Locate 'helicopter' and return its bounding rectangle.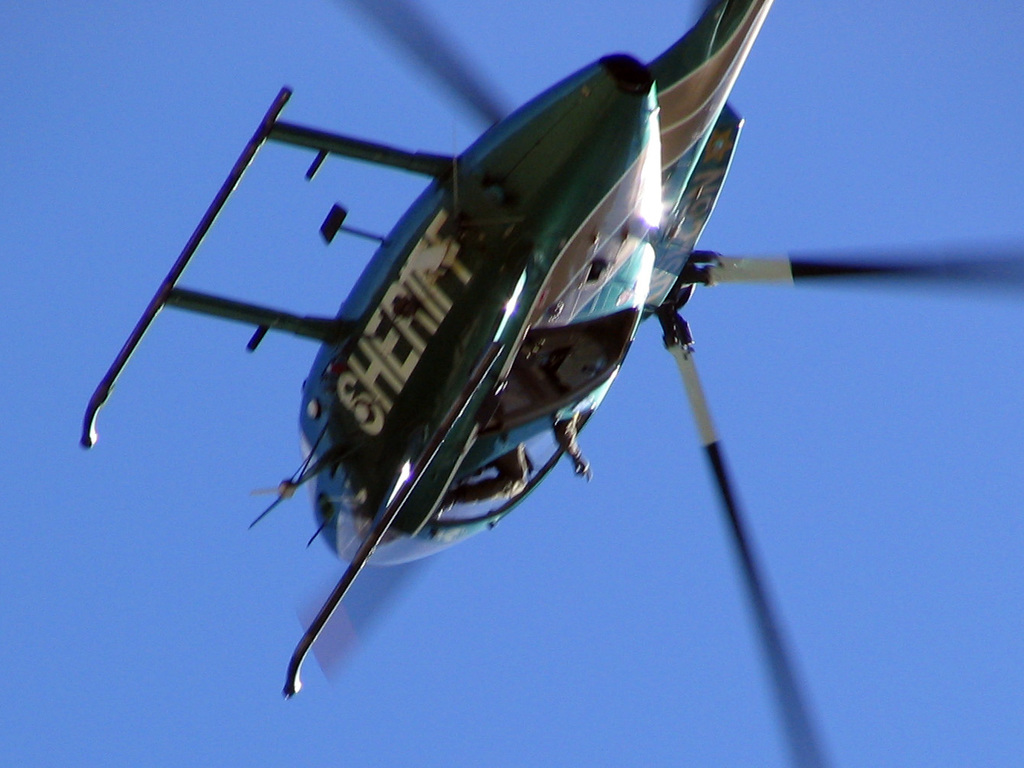
81,0,1023,767.
